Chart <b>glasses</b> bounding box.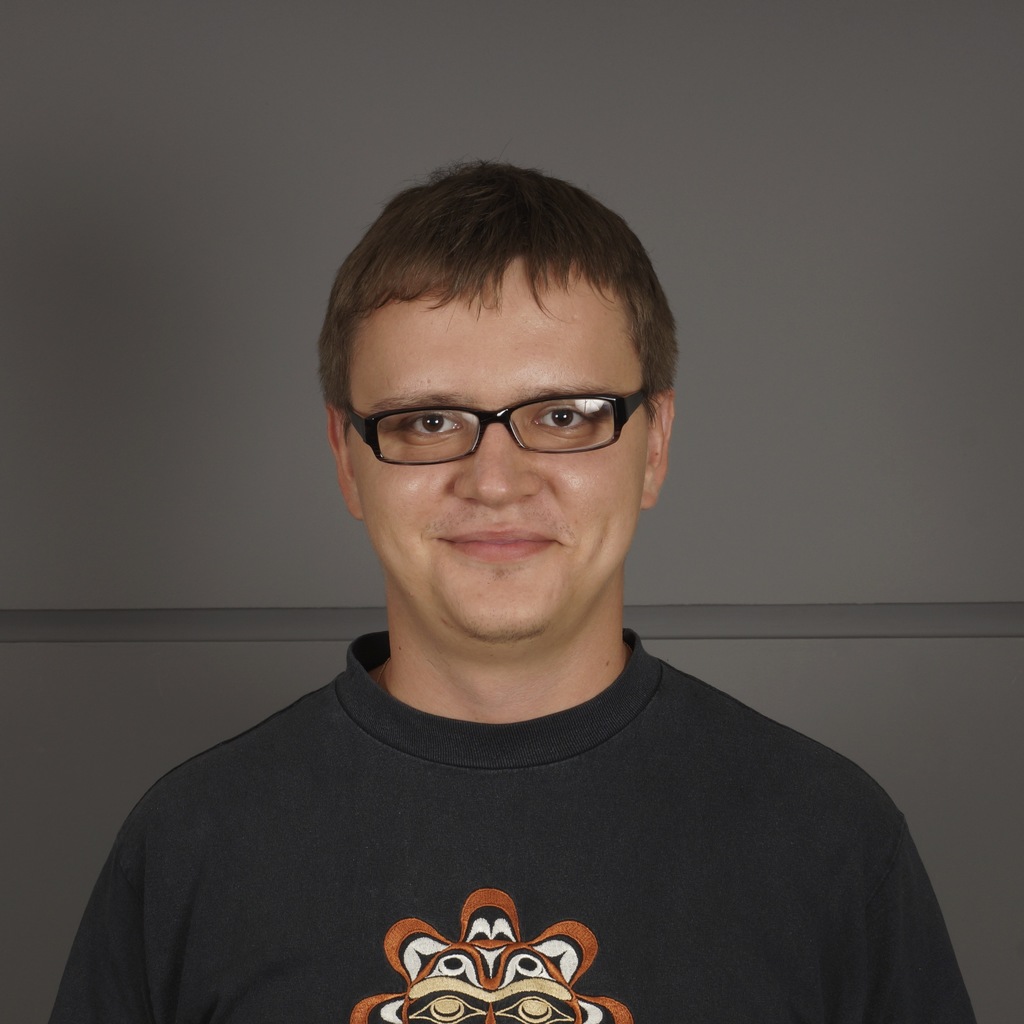
Charted: 331 378 660 483.
